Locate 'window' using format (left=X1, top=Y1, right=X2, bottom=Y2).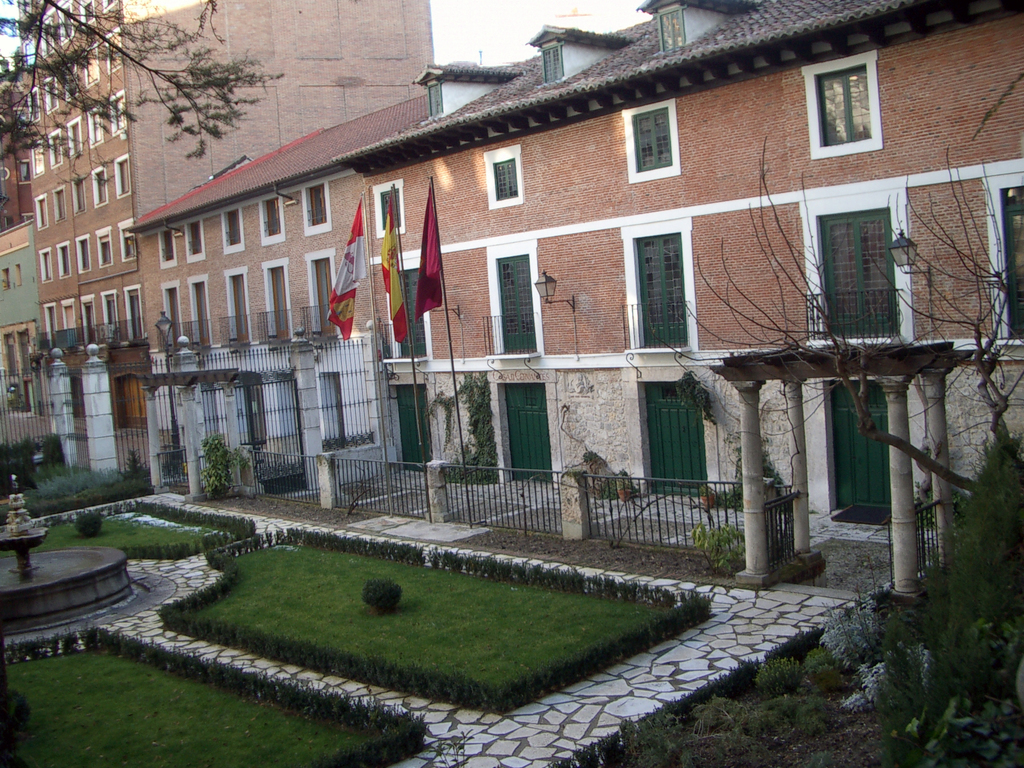
(left=646, top=216, right=695, bottom=356).
